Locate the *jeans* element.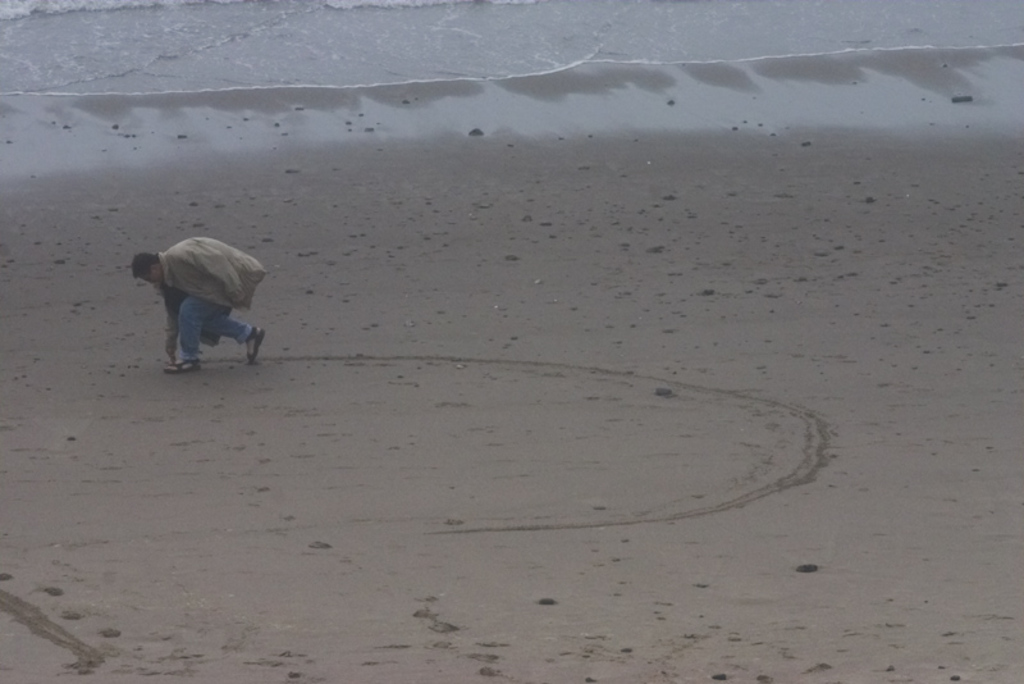
Element bbox: l=143, t=295, r=251, b=366.
